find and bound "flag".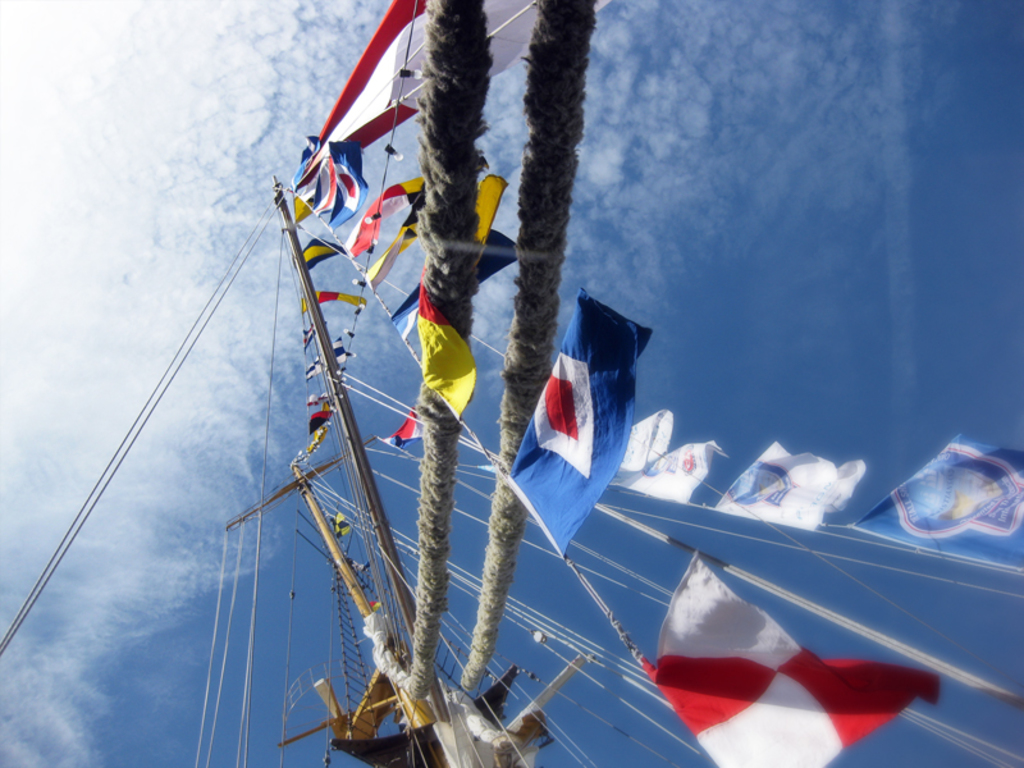
Bound: bbox=[372, 411, 458, 448].
